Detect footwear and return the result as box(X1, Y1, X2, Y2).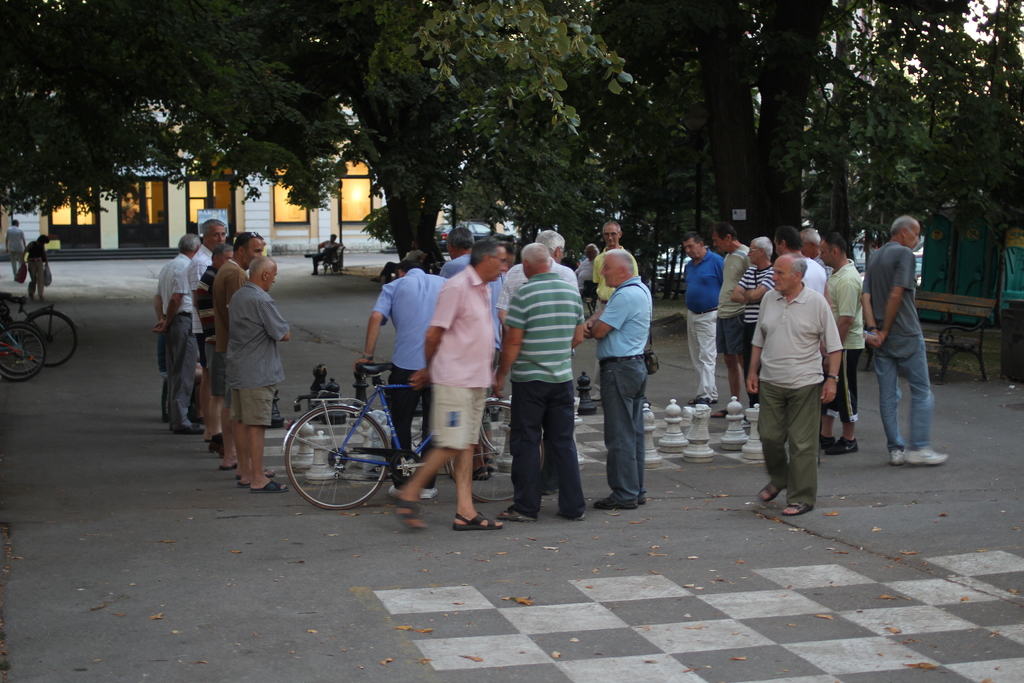
box(305, 253, 311, 258).
